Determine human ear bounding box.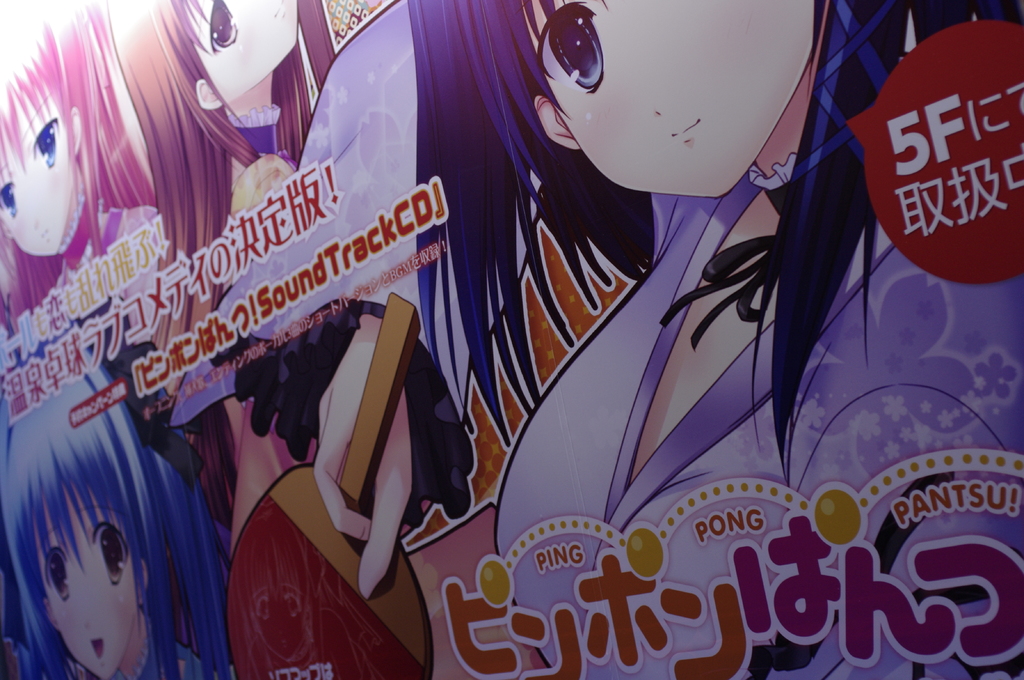
Determined: bbox=[0, 219, 15, 241].
